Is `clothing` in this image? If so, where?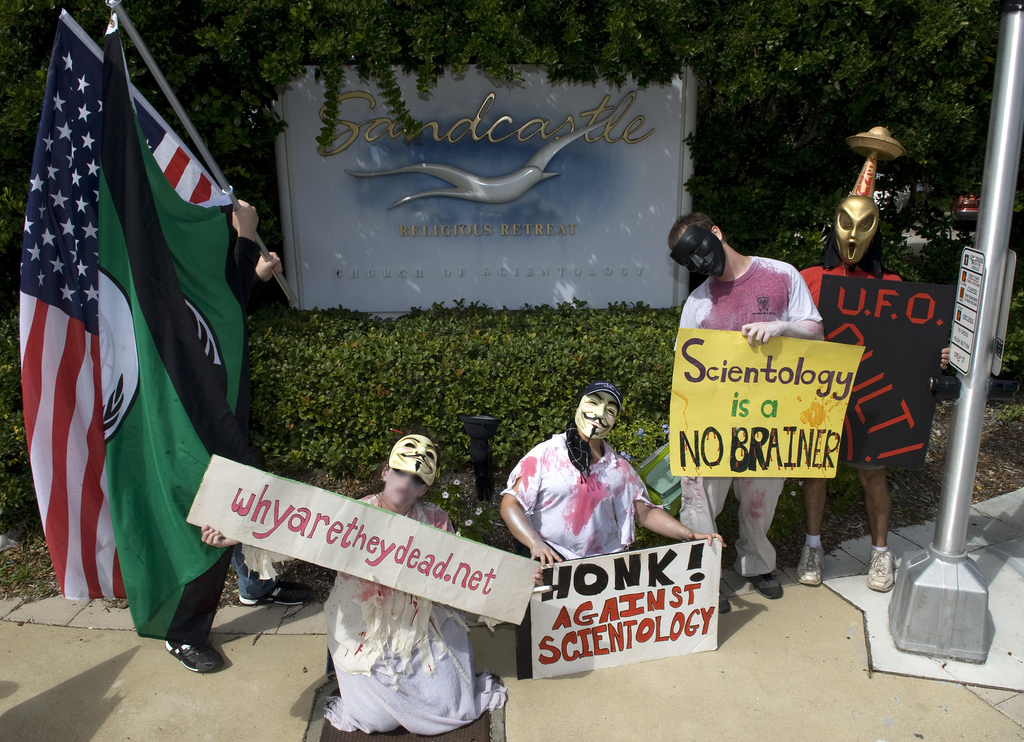
Yes, at x1=241, y1=494, x2=518, y2=736.
